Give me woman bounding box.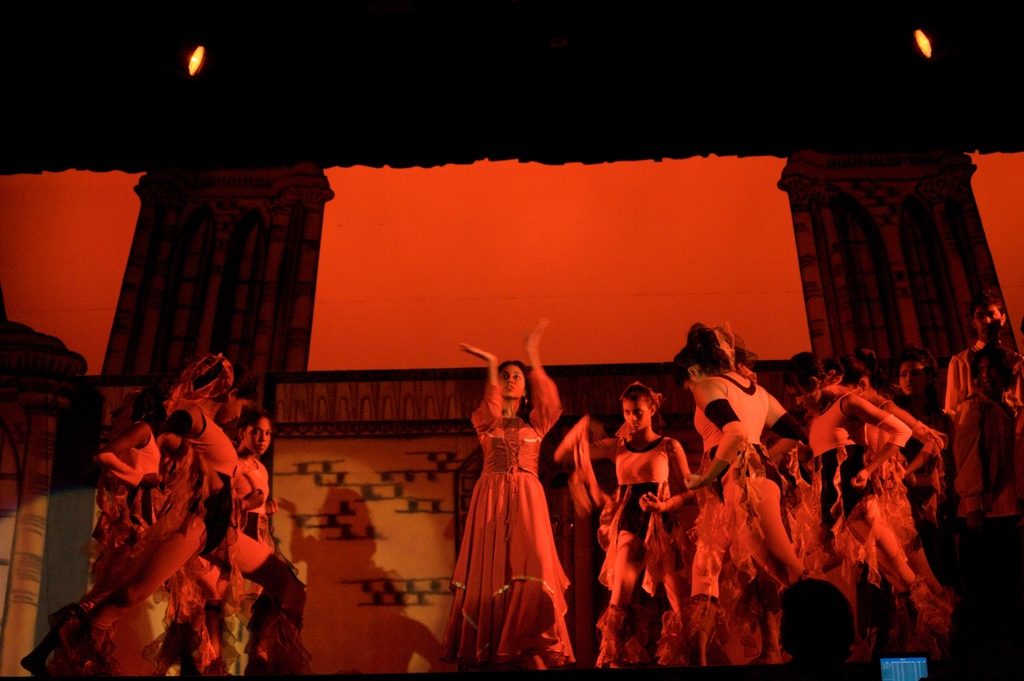
[x1=734, y1=356, x2=918, y2=627].
